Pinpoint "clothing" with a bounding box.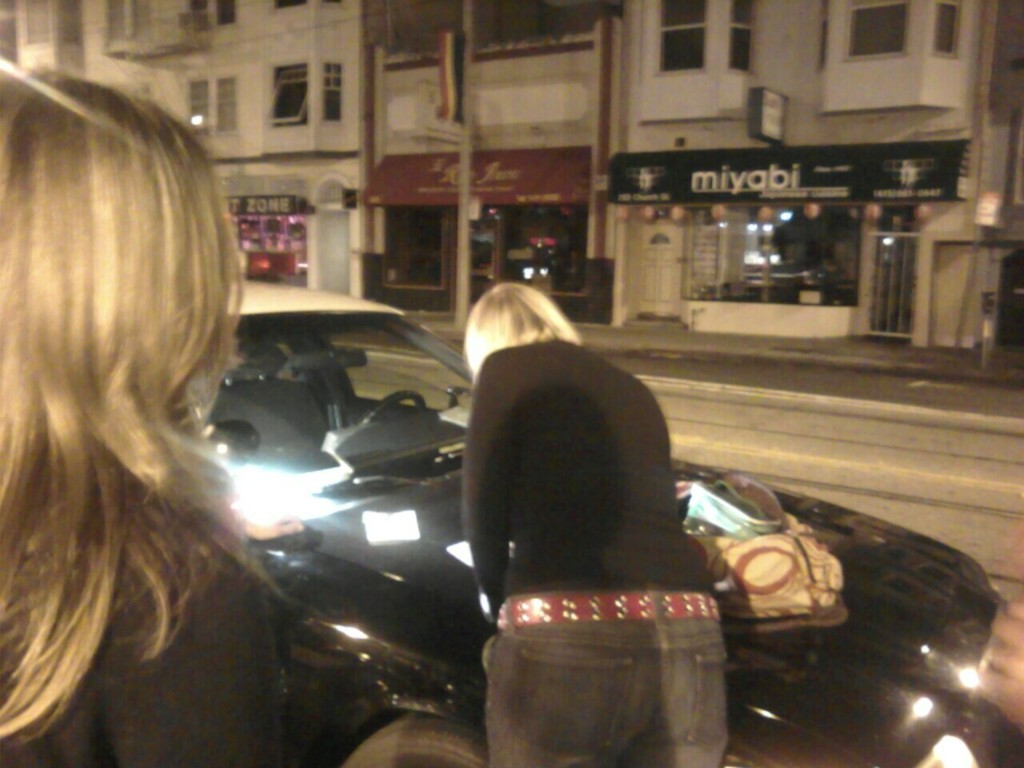
box(0, 466, 436, 767).
